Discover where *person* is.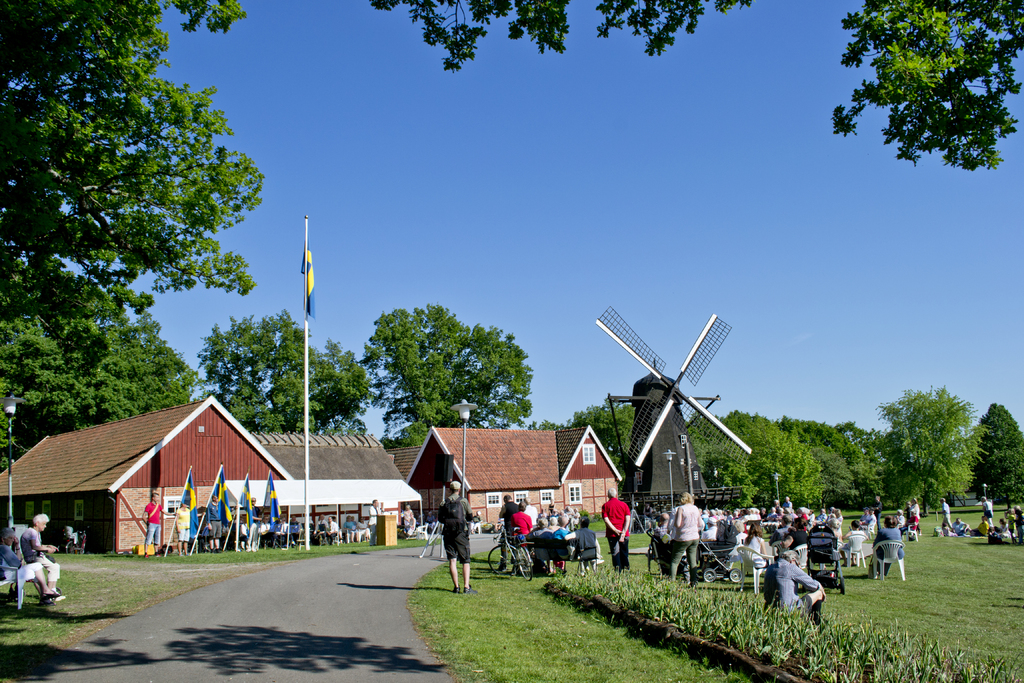
Discovered at (342,517,358,541).
